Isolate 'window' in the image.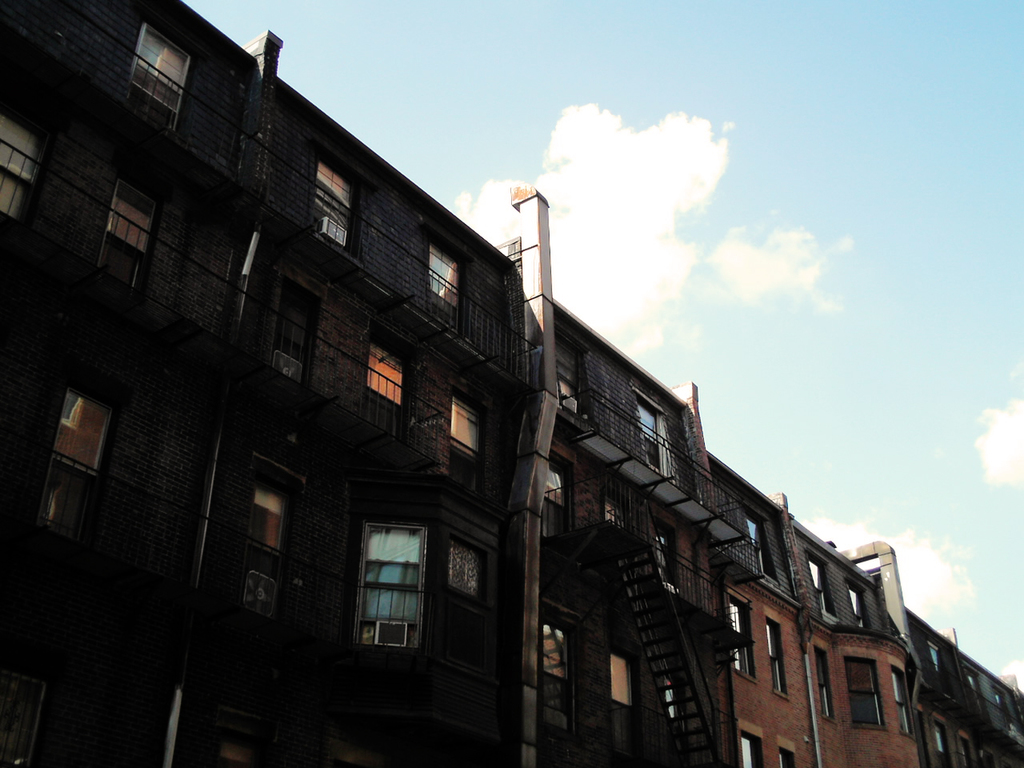
Isolated region: <bbox>730, 594, 754, 682</bbox>.
